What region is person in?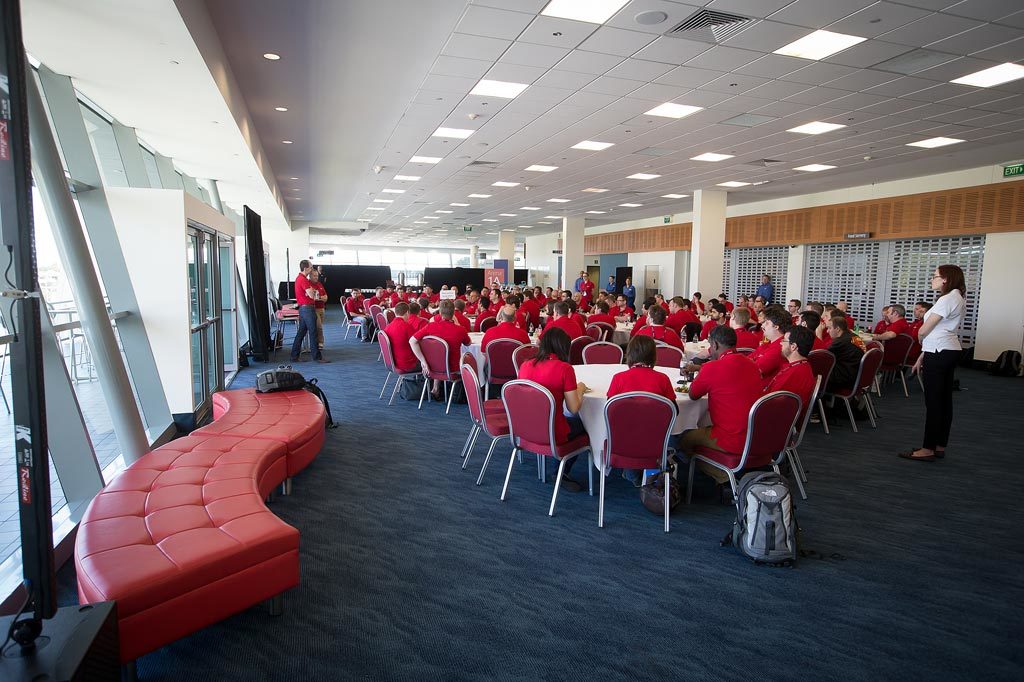
Rect(500, 294, 529, 331).
